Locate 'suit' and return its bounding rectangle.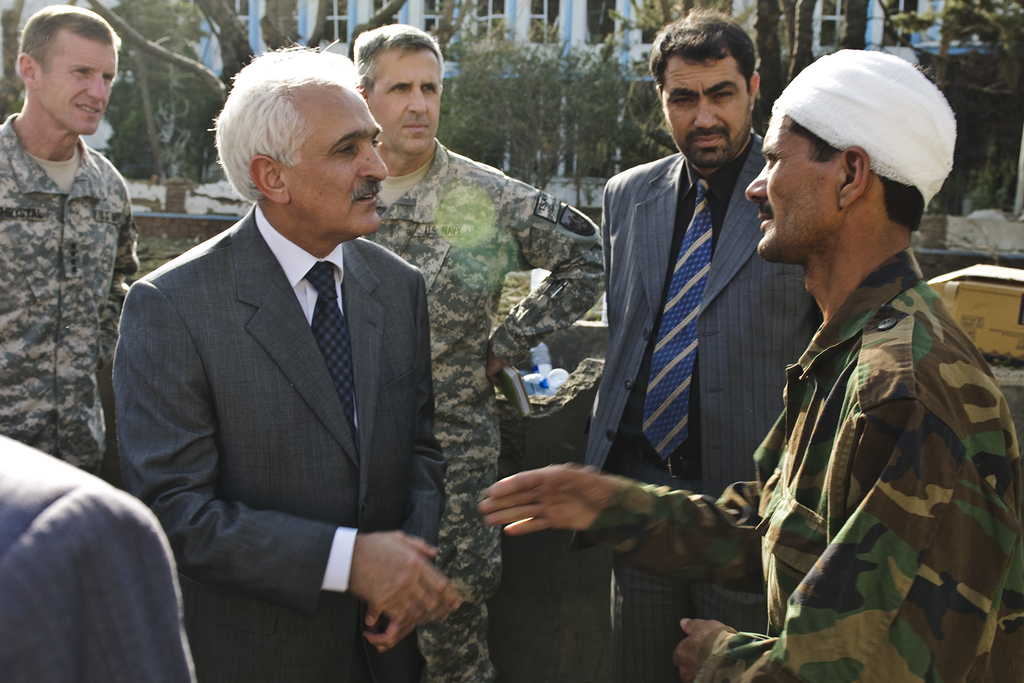
(x1=115, y1=94, x2=462, y2=666).
